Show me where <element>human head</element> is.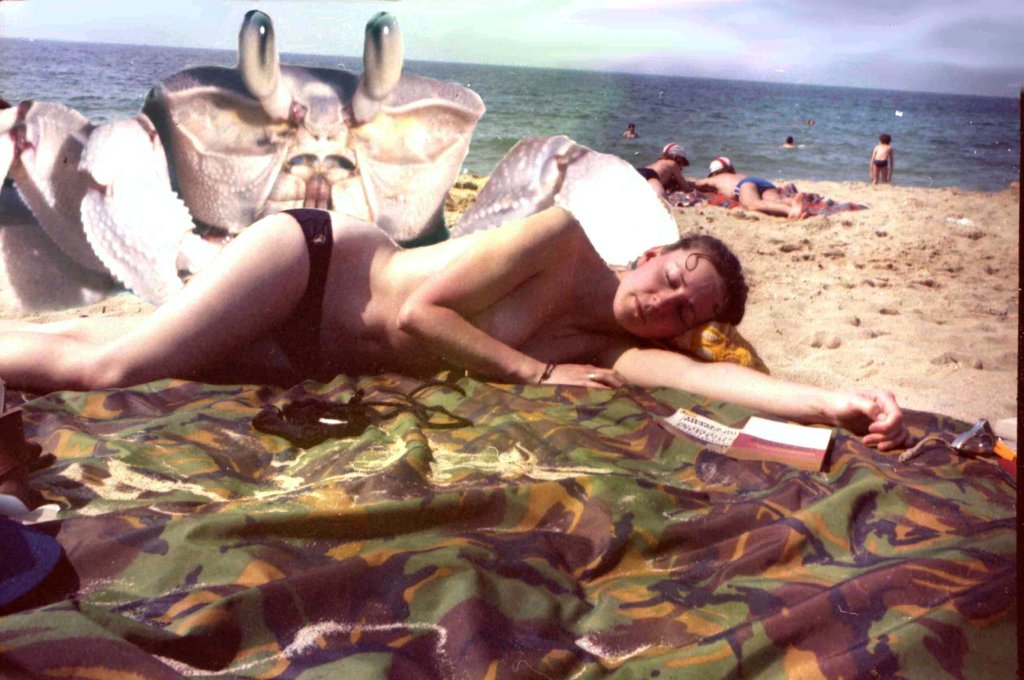
<element>human head</element> is at {"left": 877, "top": 132, "right": 893, "bottom": 145}.
